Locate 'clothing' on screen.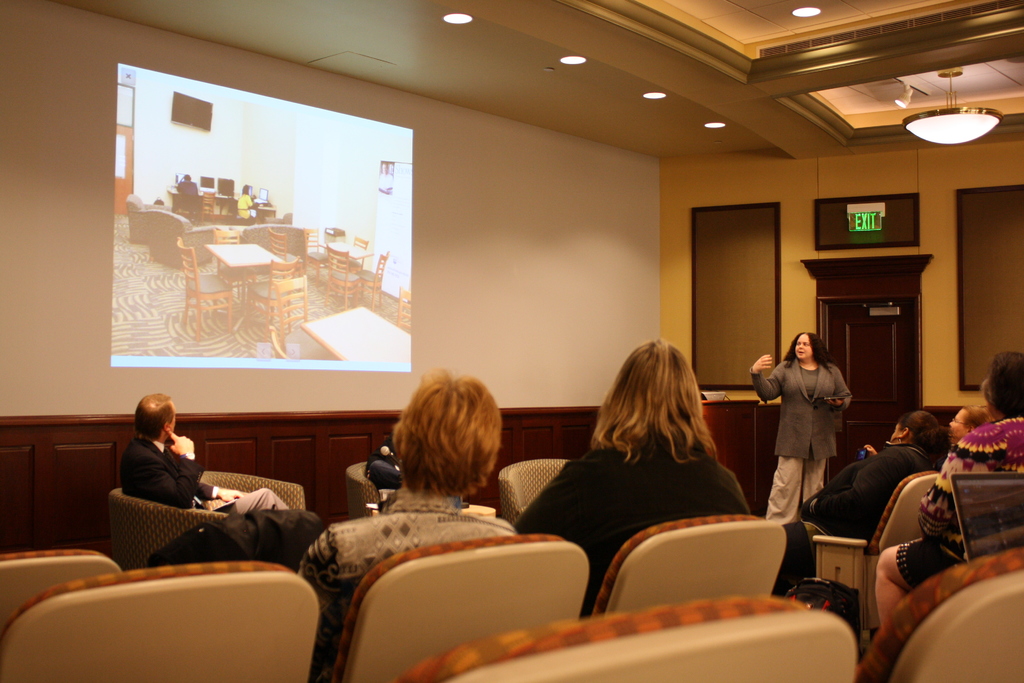
On screen at {"x1": 123, "y1": 436, "x2": 220, "y2": 504}.
